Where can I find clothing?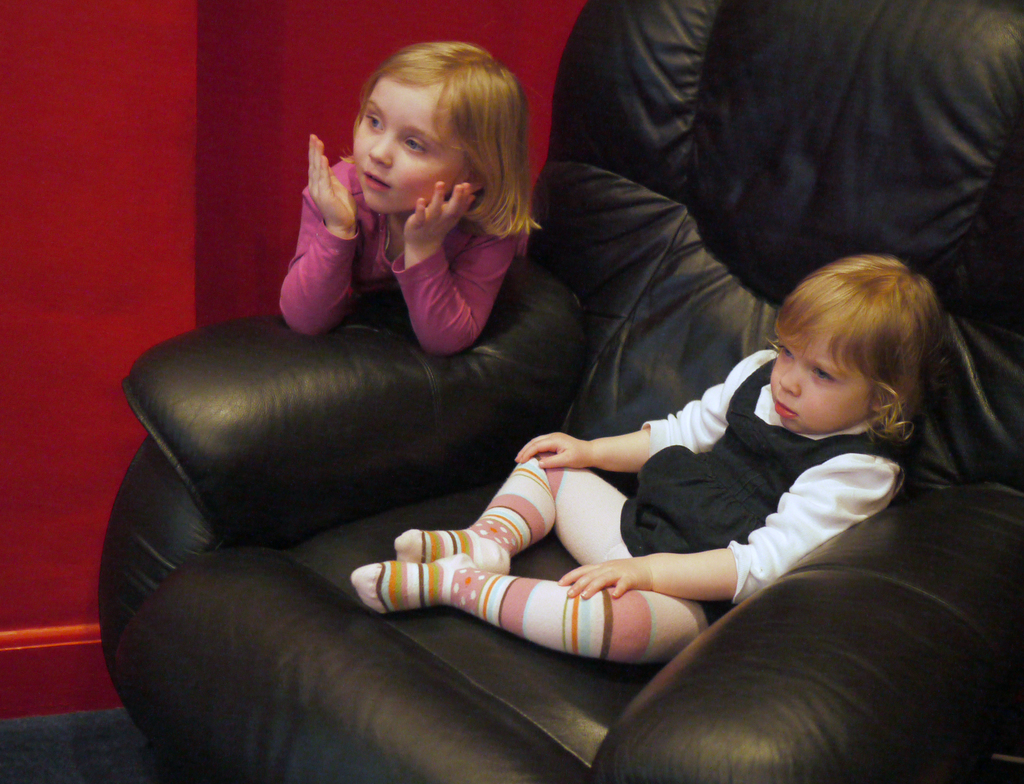
You can find it at bbox=(256, 135, 443, 345).
